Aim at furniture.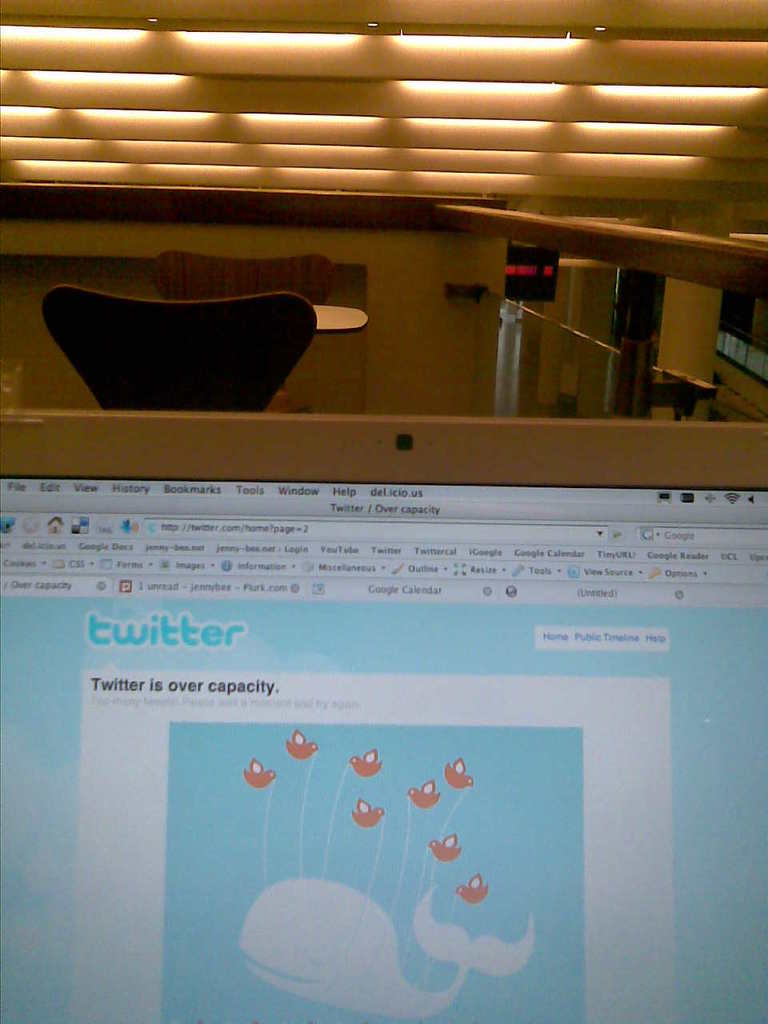
Aimed at <box>155,254,337,410</box>.
